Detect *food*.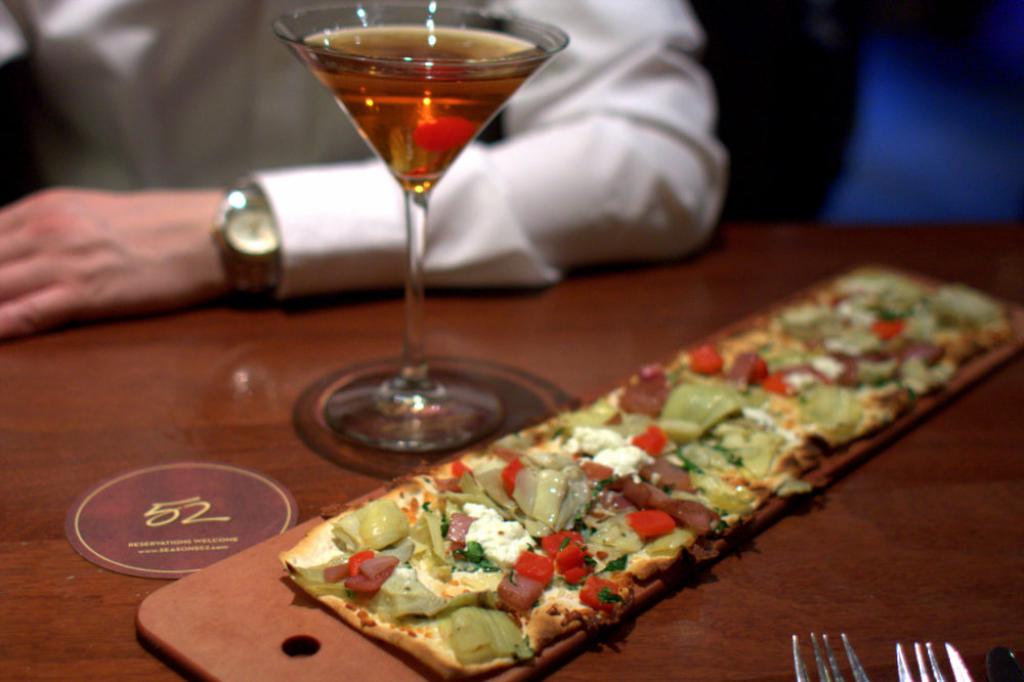
Detected at [x1=275, y1=263, x2=1023, y2=680].
